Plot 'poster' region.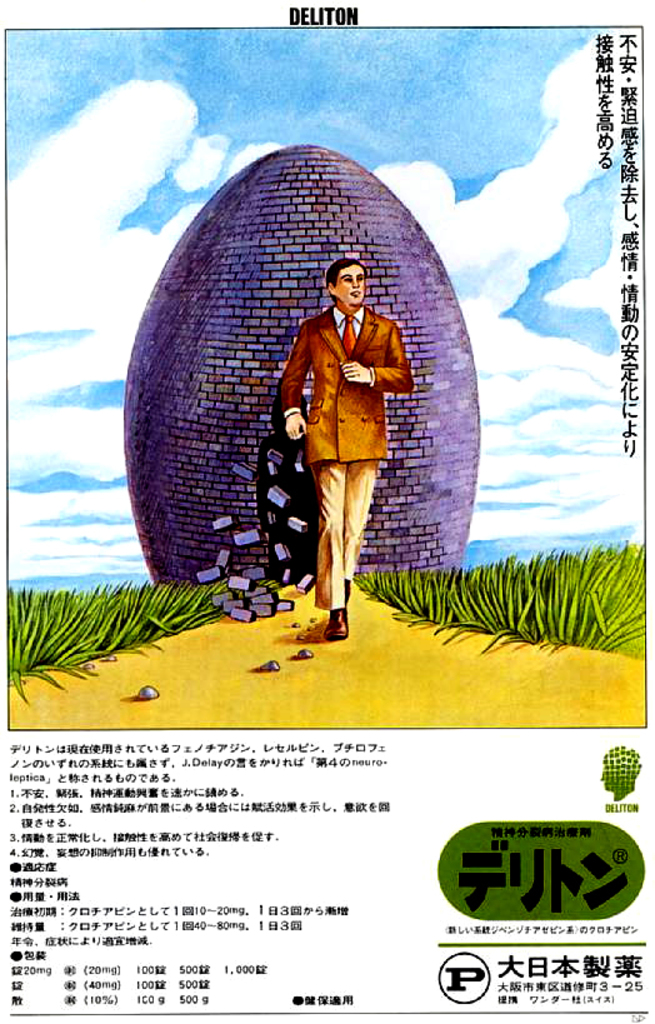
Plotted at (0, 0, 654, 1023).
